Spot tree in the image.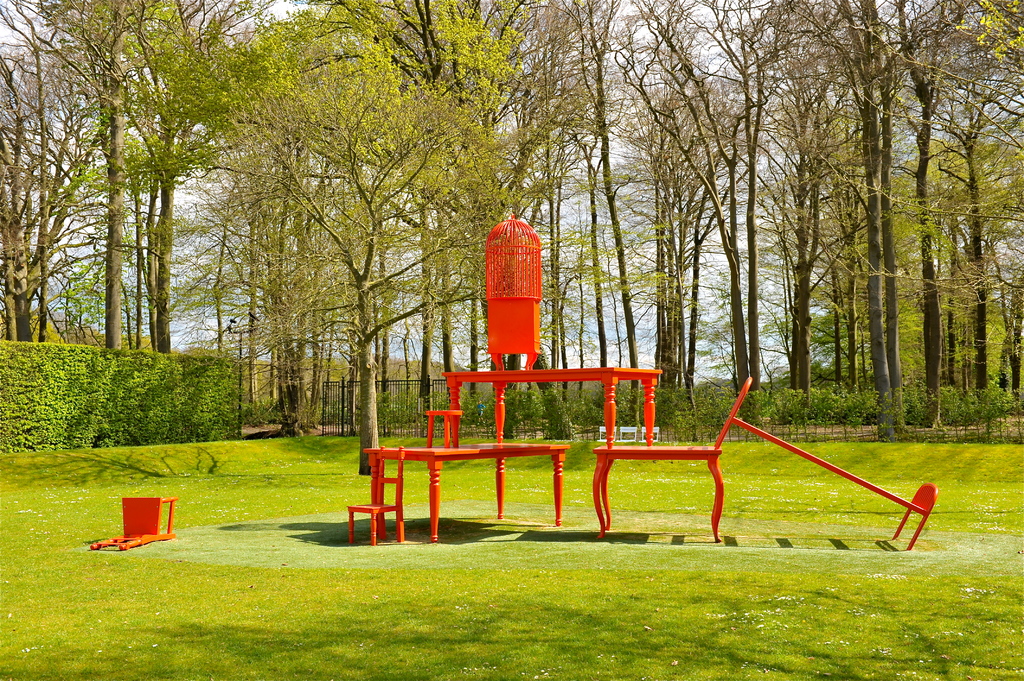
tree found at locate(780, 0, 854, 420).
